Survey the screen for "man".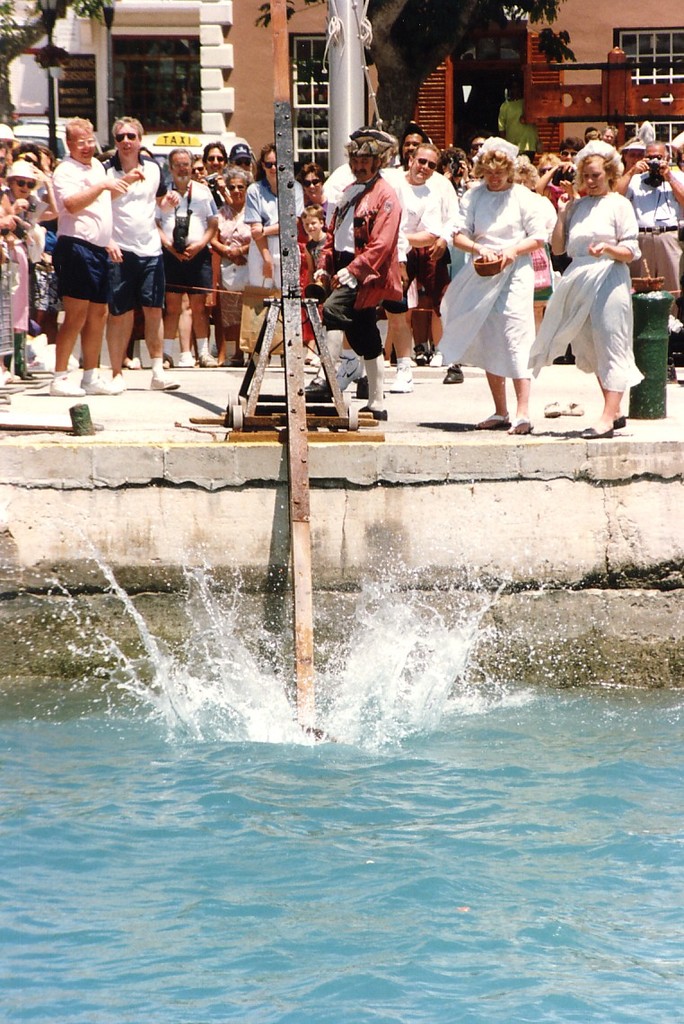
Survey found: detection(398, 130, 435, 171).
